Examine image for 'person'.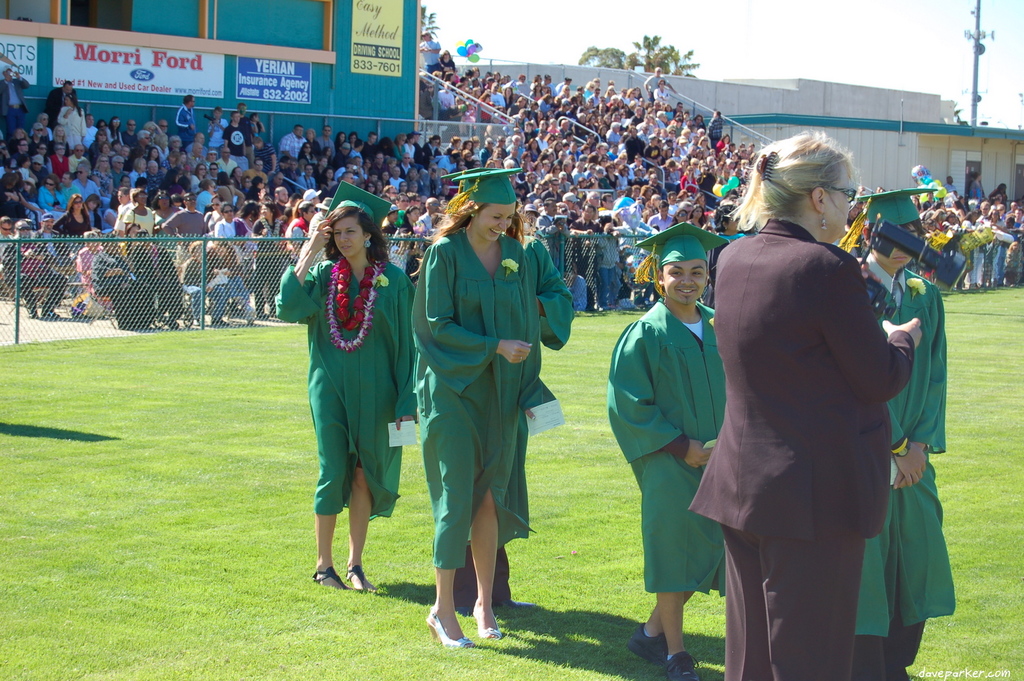
Examination result: <box>530,157,545,181</box>.
